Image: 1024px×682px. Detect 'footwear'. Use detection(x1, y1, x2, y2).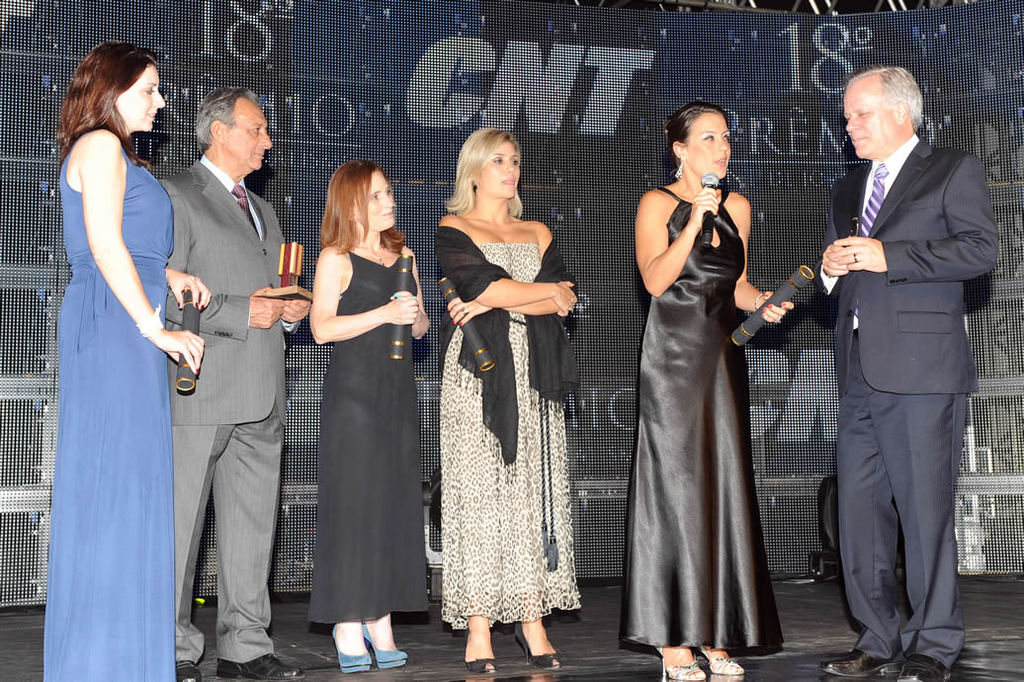
detection(211, 650, 305, 681).
